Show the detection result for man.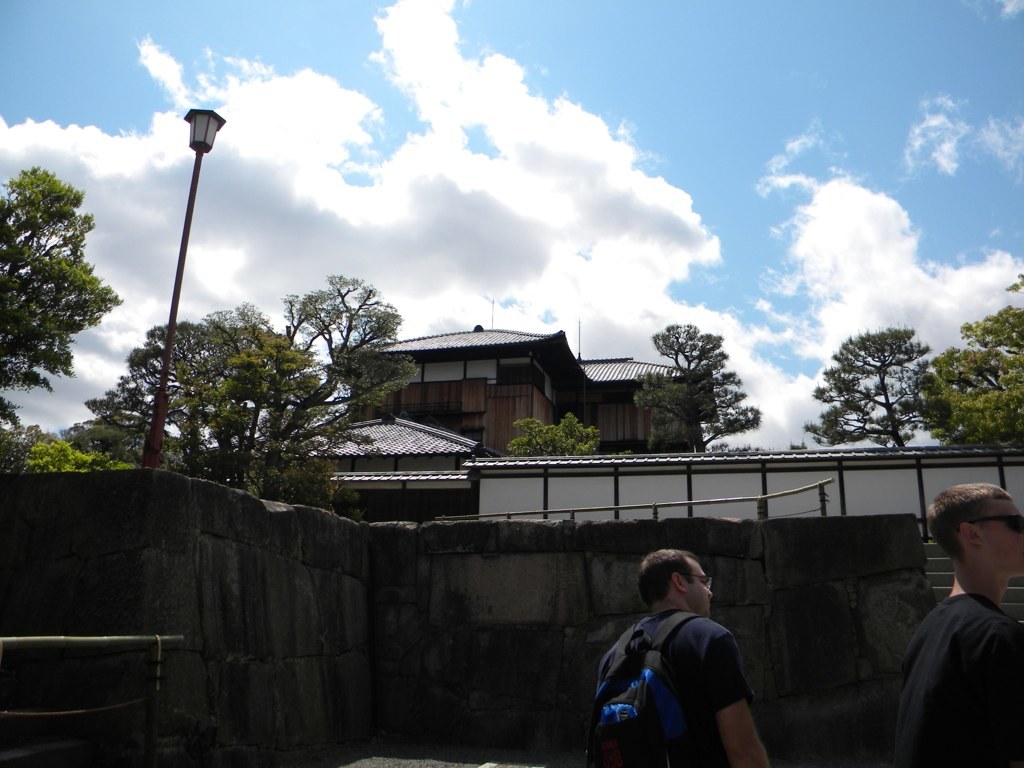
rect(593, 549, 771, 758).
